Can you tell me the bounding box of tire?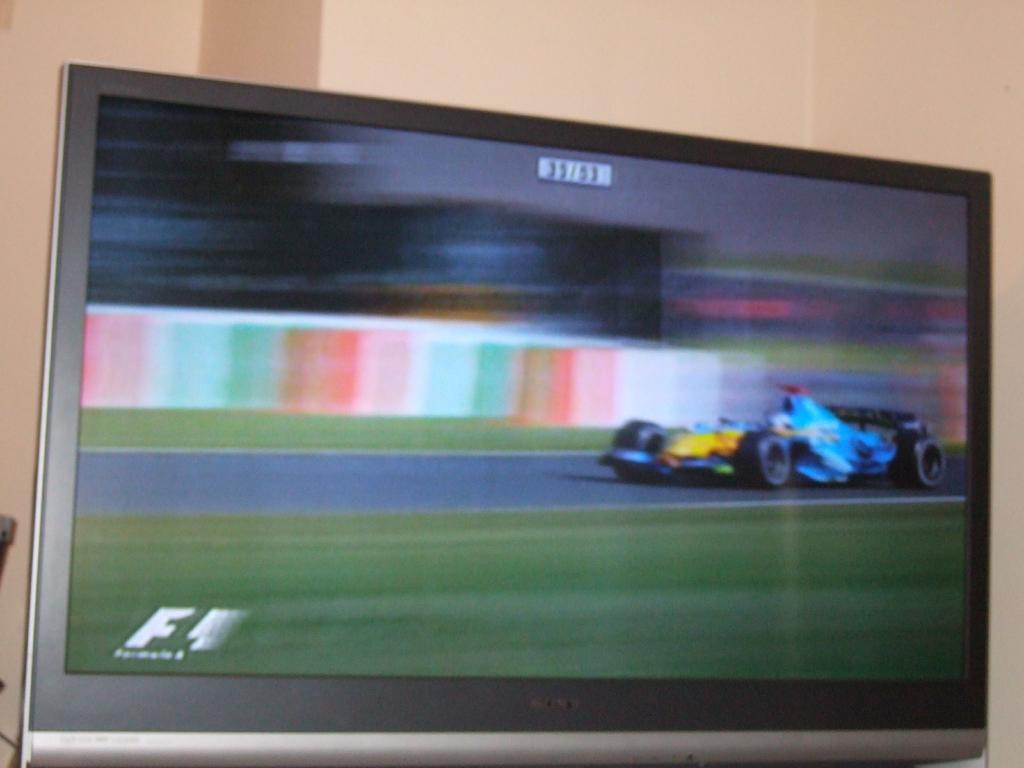
<bbox>753, 435, 790, 490</bbox>.
